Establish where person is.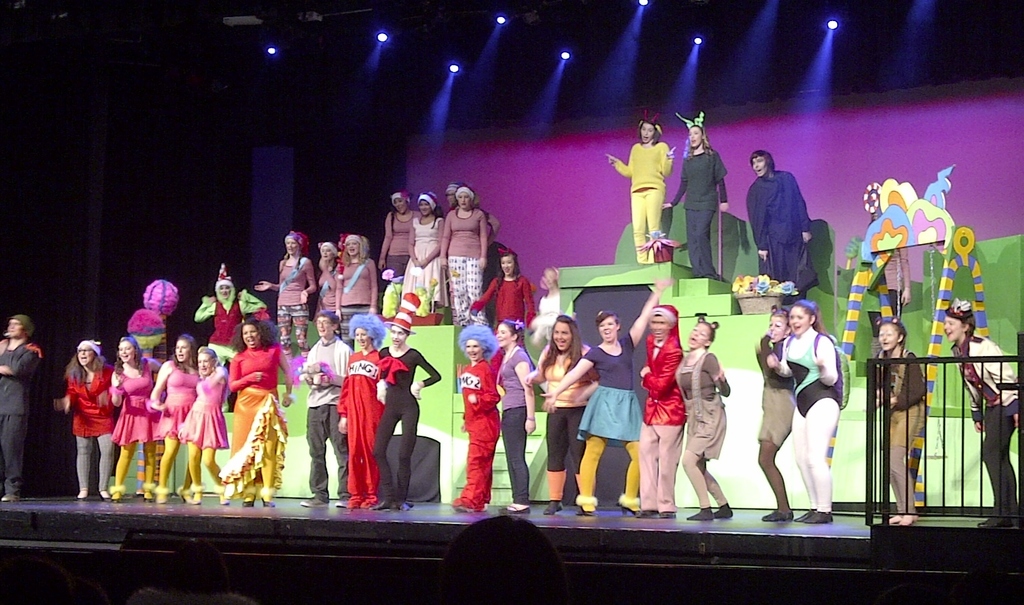
Established at 191, 262, 264, 342.
